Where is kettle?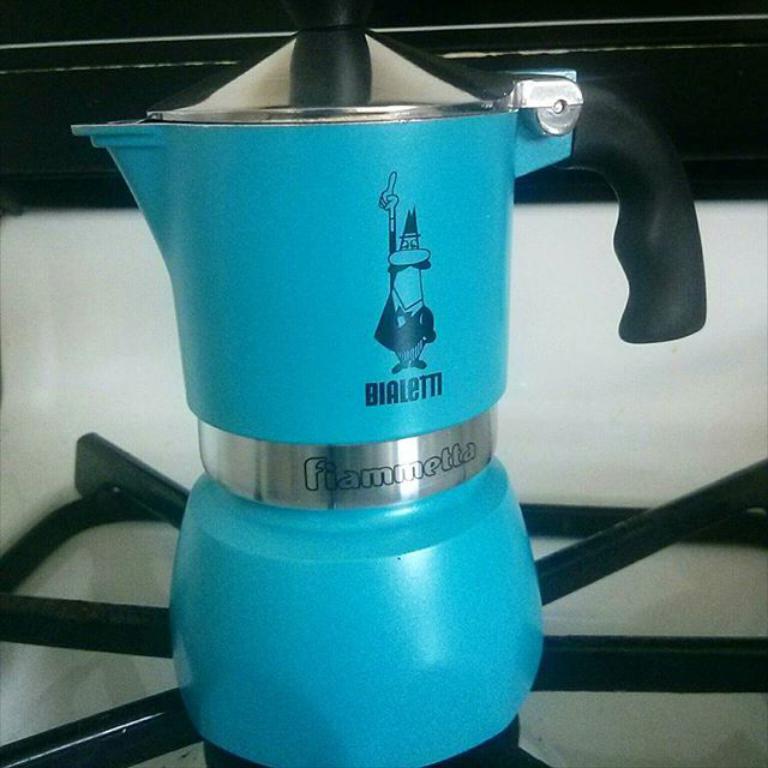
pyautogui.locateOnScreen(74, 0, 712, 767).
